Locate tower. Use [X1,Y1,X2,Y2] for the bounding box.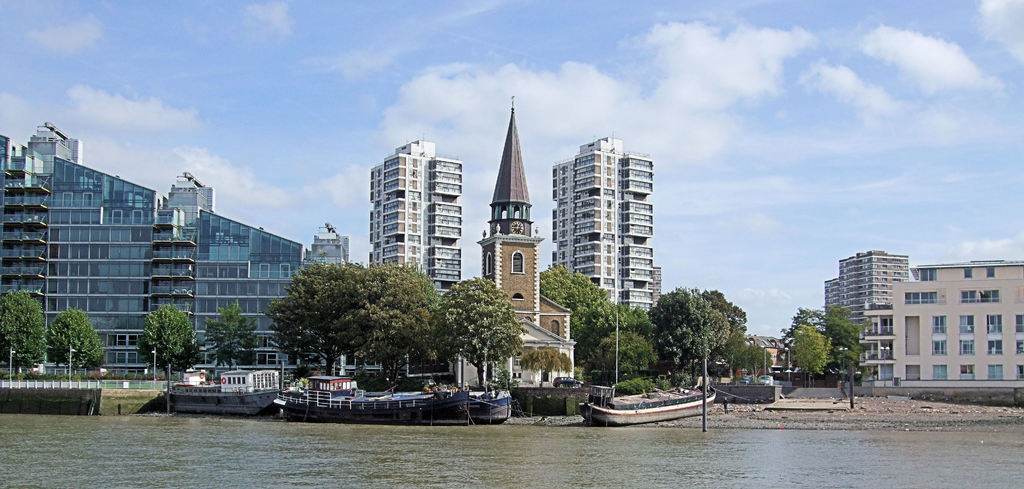
[543,122,671,314].
